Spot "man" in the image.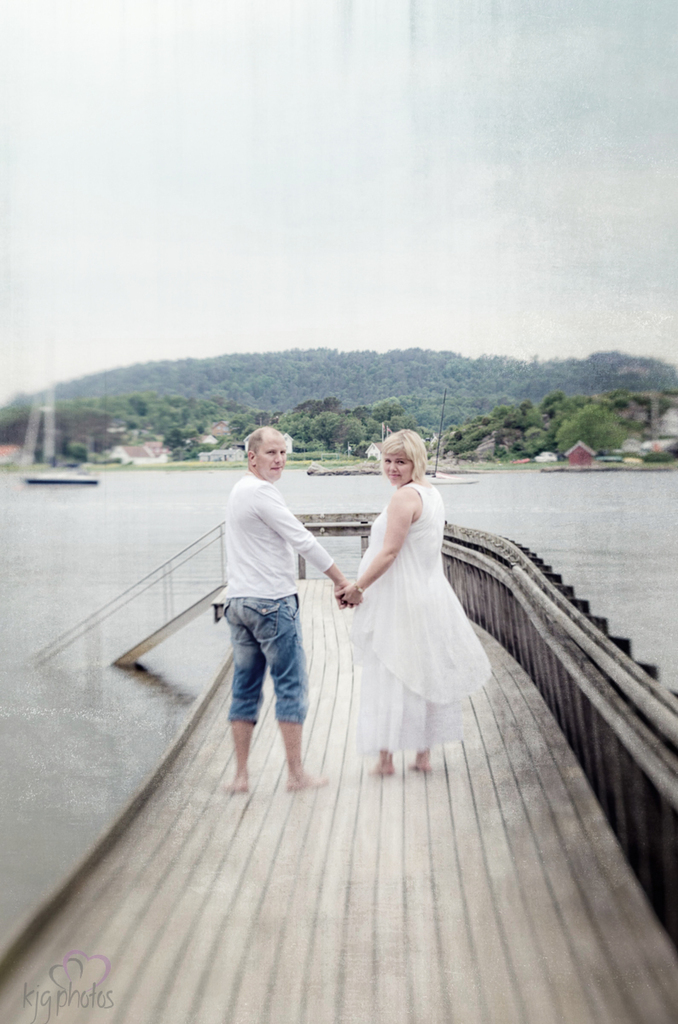
"man" found at (207,436,350,828).
